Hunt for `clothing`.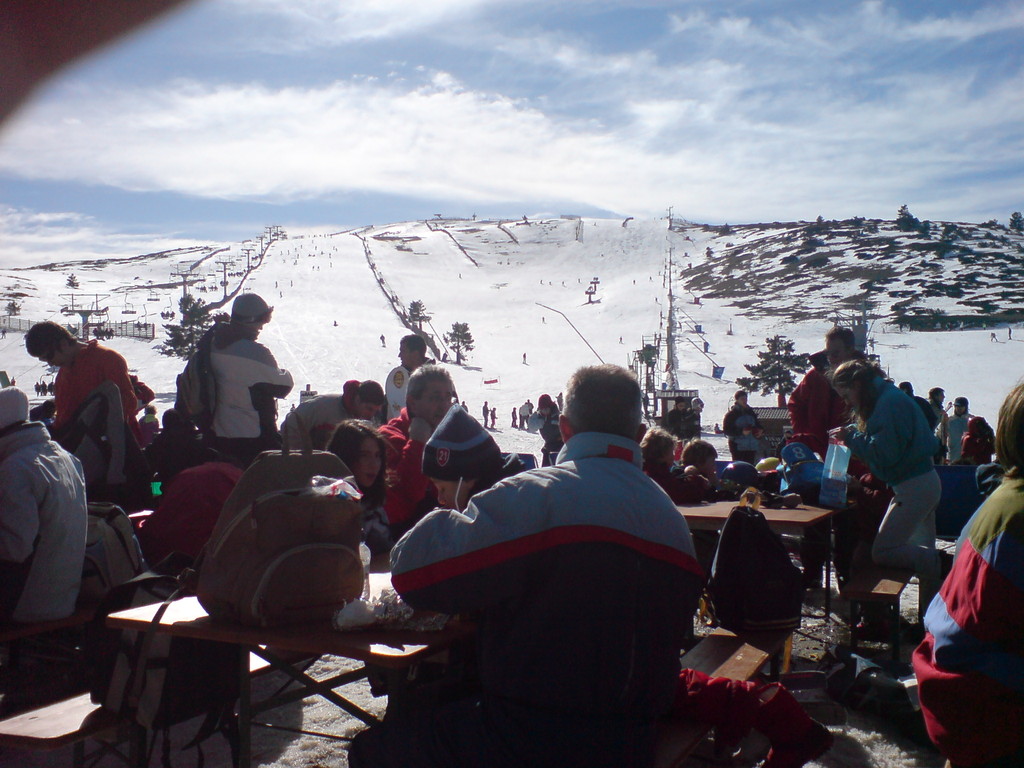
Hunted down at left=915, top=477, right=1023, bottom=767.
